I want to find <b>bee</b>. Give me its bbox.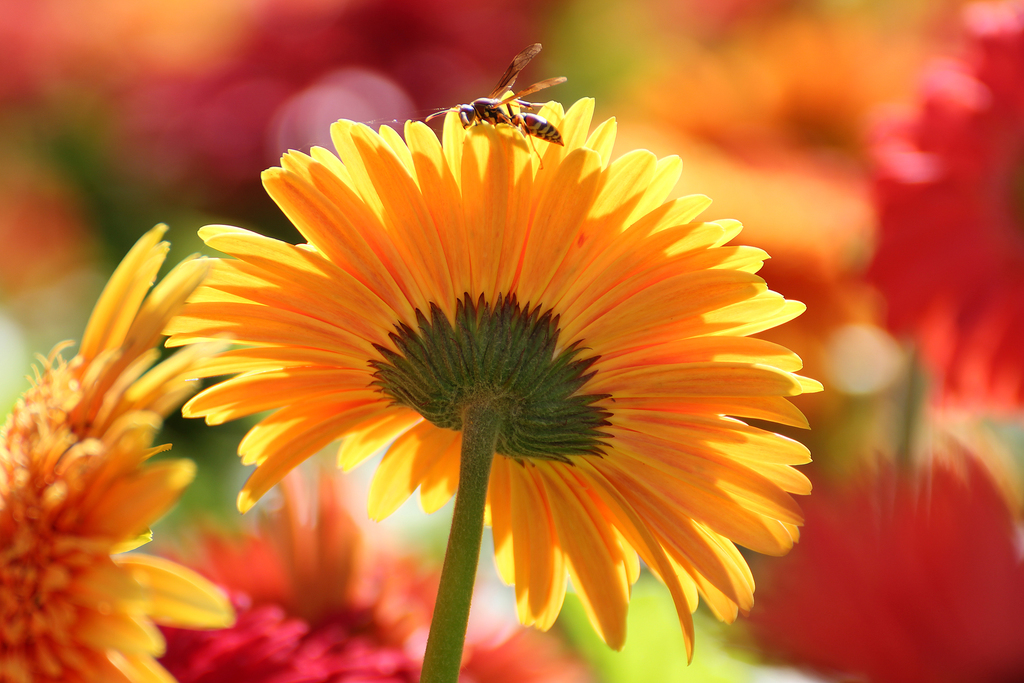
{"left": 404, "top": 48, "right": 608, "bottom": 152}.
